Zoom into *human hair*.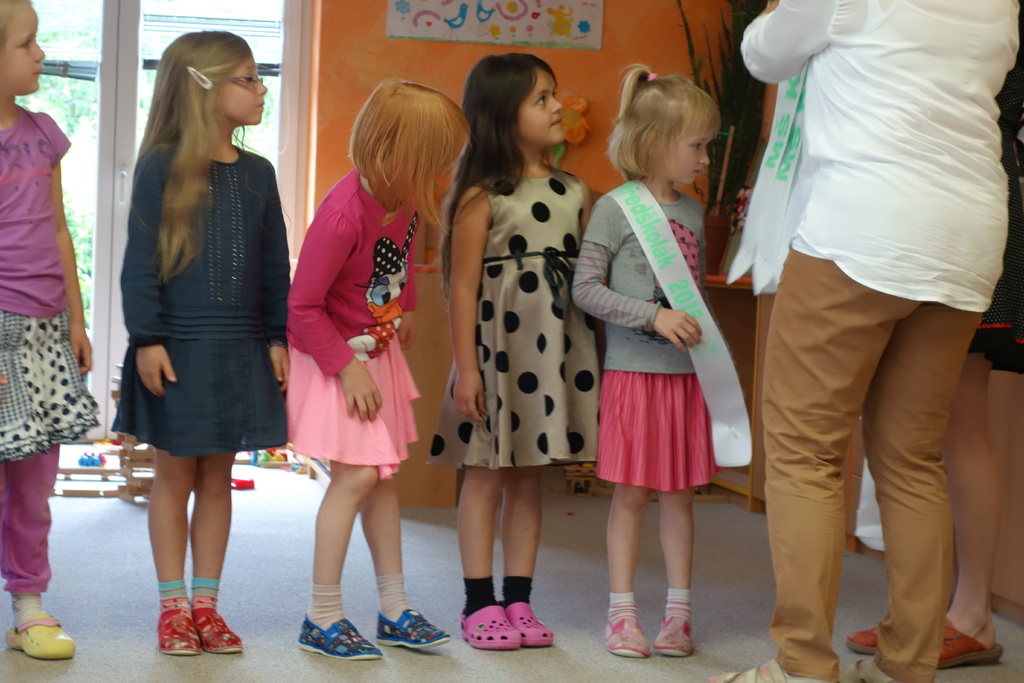
Zoom target: rect(342, 74, 469, 224).
